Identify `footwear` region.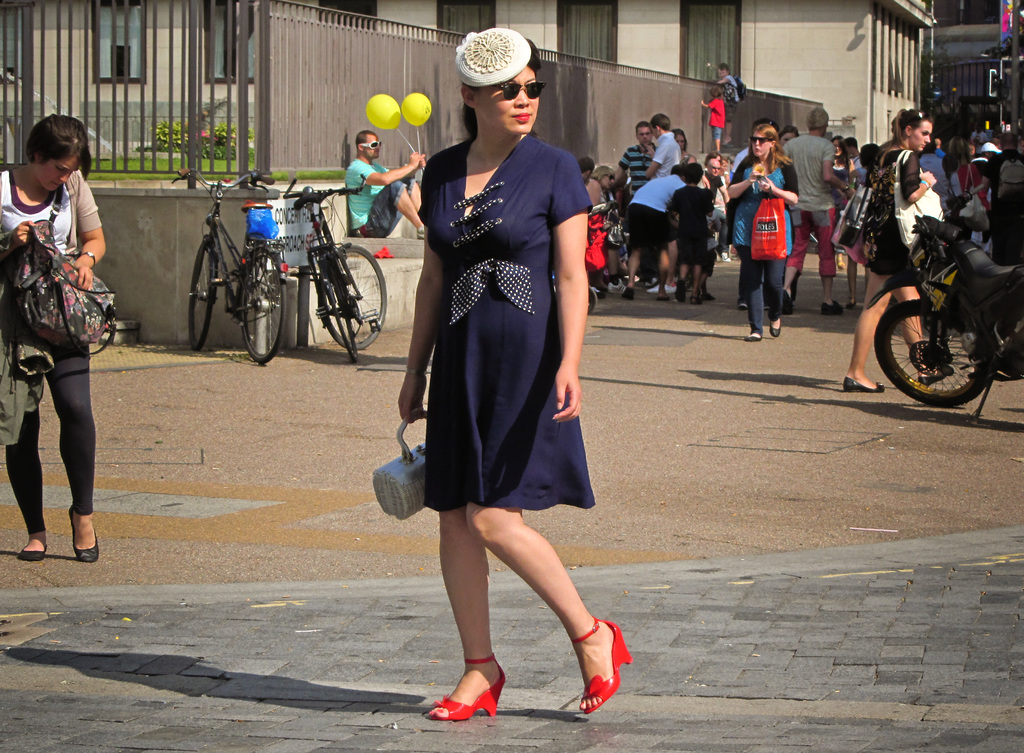
Region: [415,225,426,243].
